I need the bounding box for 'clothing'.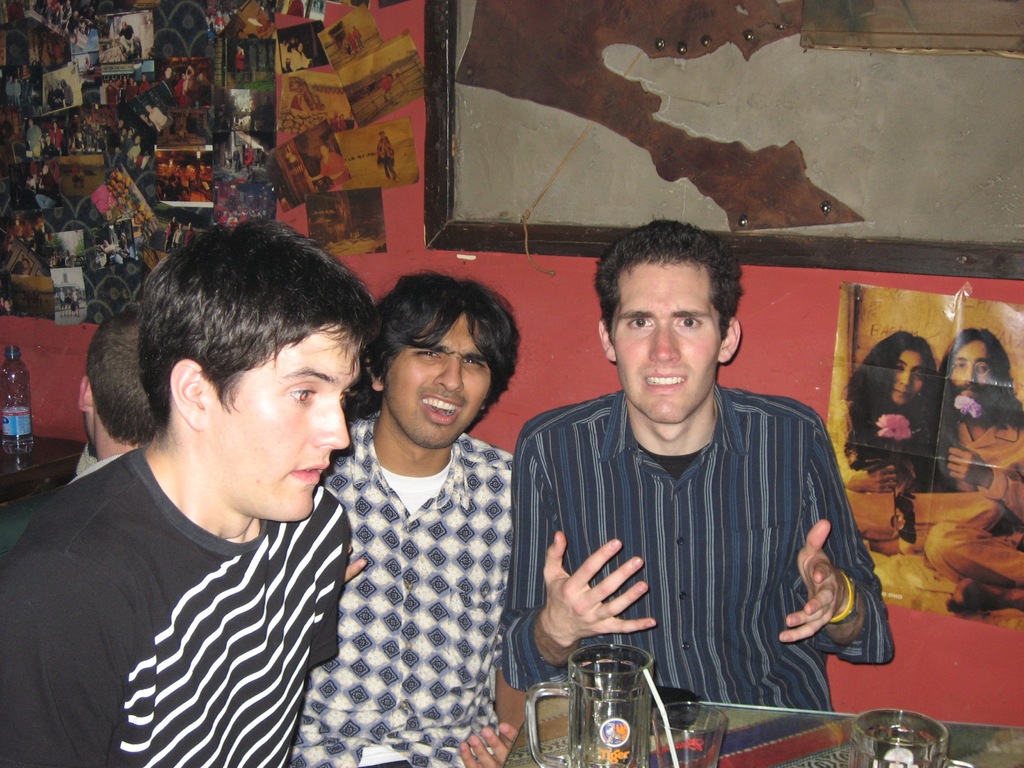
Here it is: pyautogui.locateOnScreen(348, 35, 356, 52).
